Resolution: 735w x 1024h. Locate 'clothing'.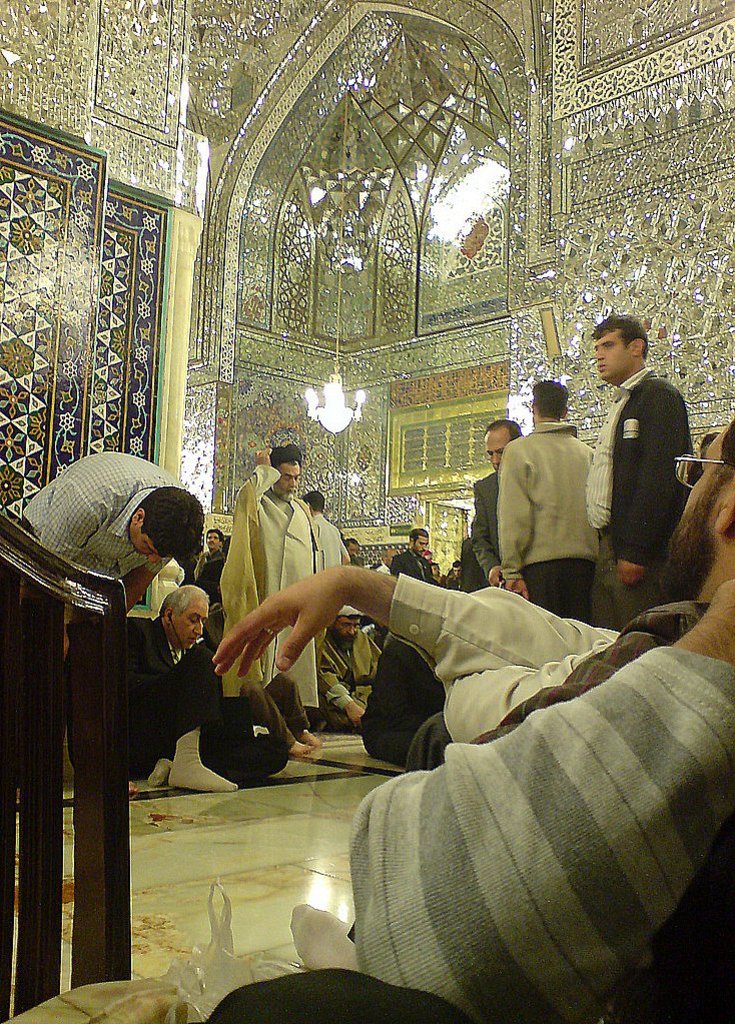
locate(471, 474, 499, 578).
